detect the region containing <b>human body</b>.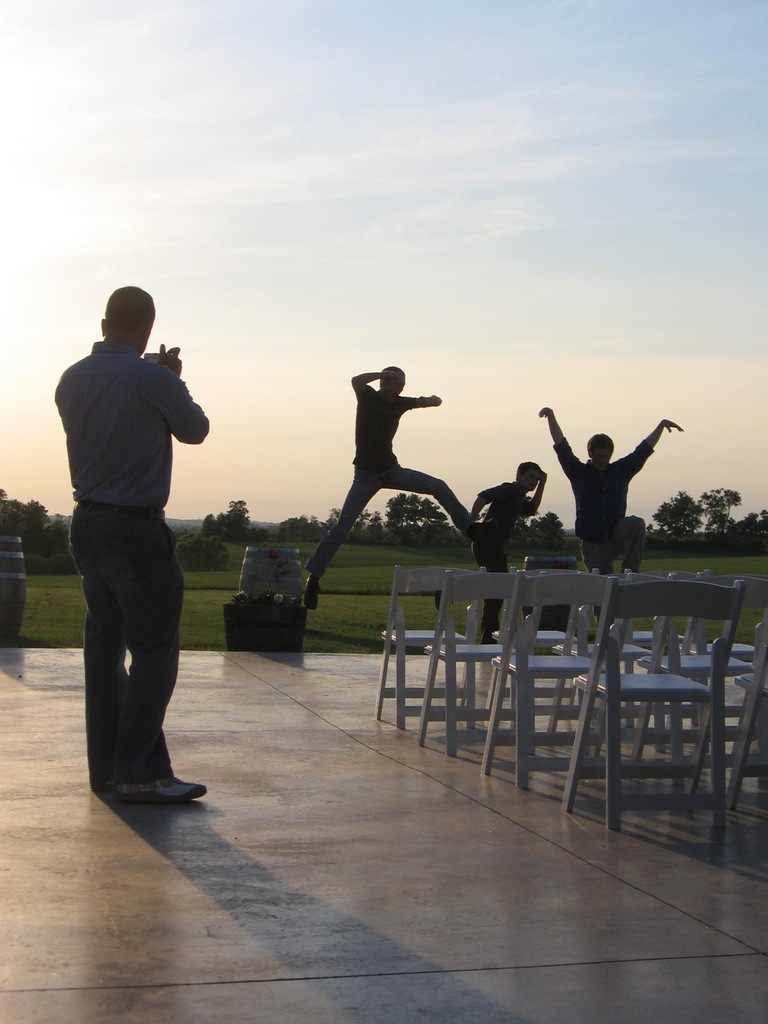
x1=52, y1=257, x2=201, y2=834.
